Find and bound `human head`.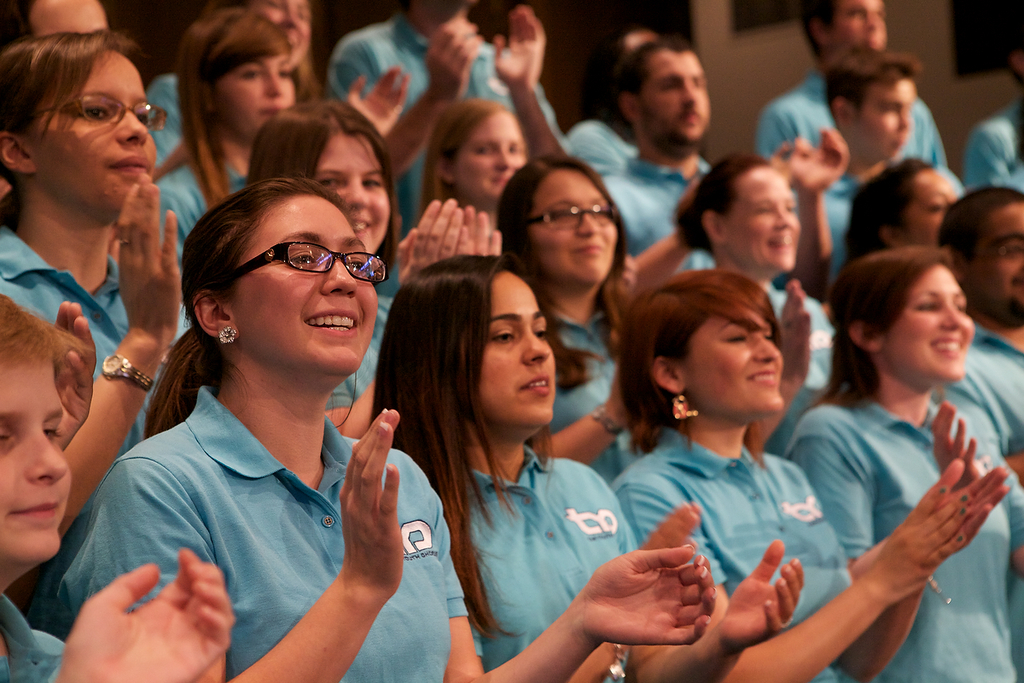
Bound: [430,98,524,202].
